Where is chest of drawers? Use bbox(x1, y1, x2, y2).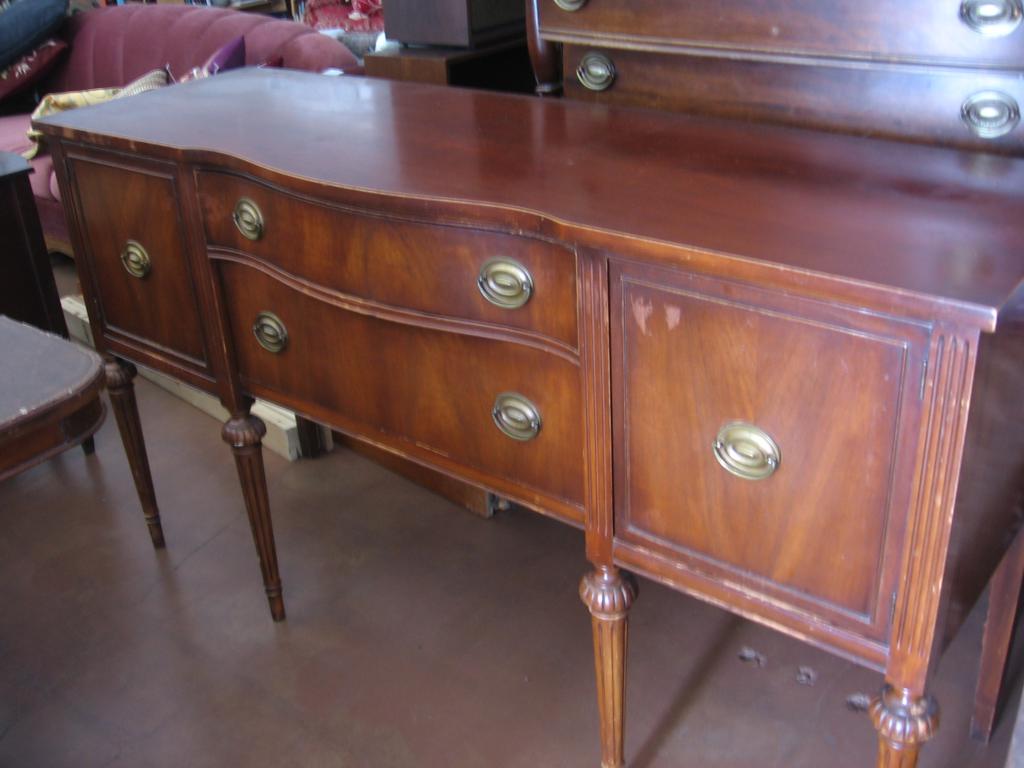
bbox(29, 63, 1023, 767).
